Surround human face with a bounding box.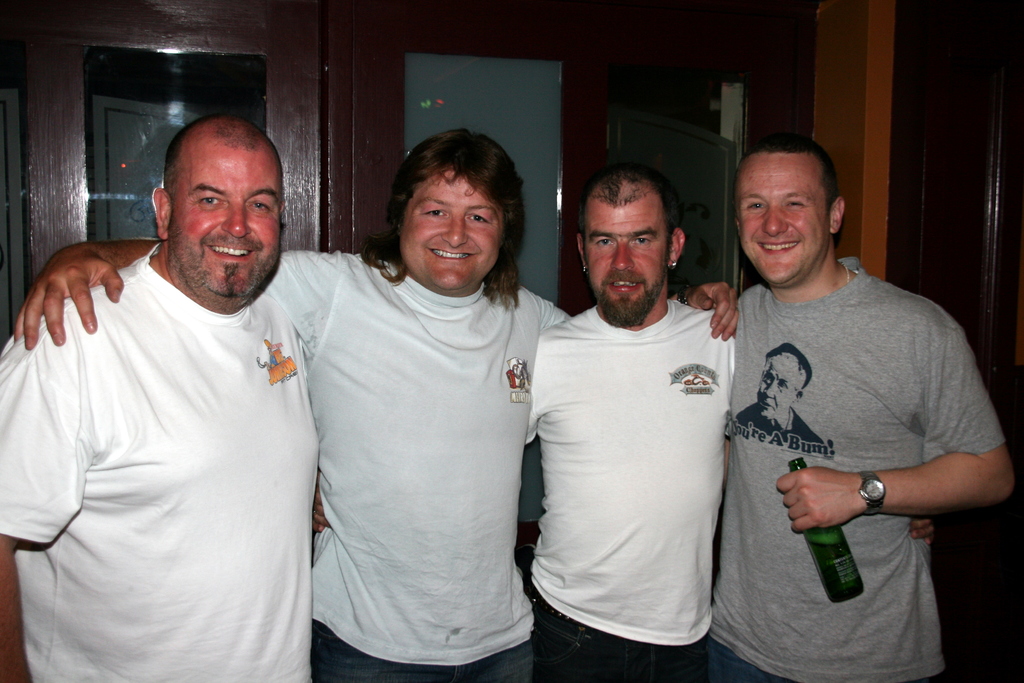
(x1=401, y1=167, x2=502, y2=291).
